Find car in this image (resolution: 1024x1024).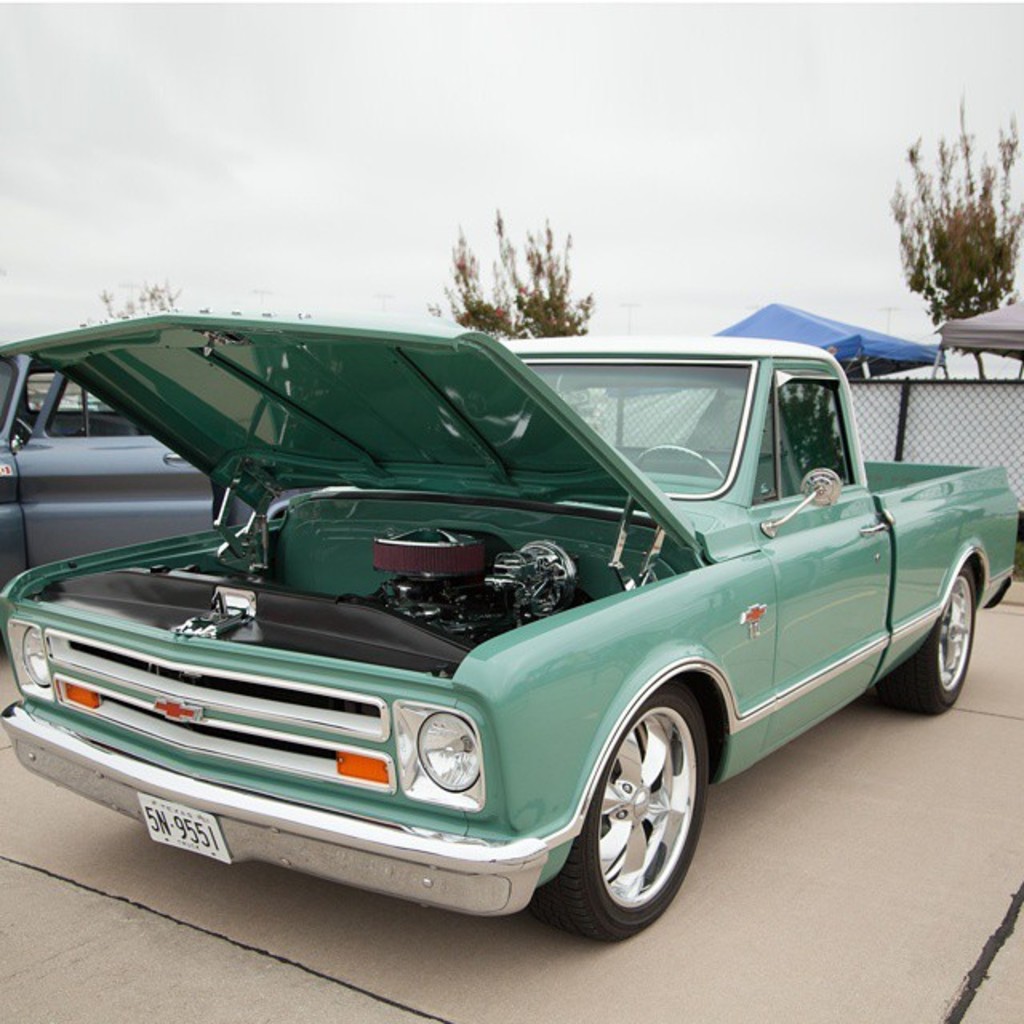
crop(0, 312, 1022, 947).
